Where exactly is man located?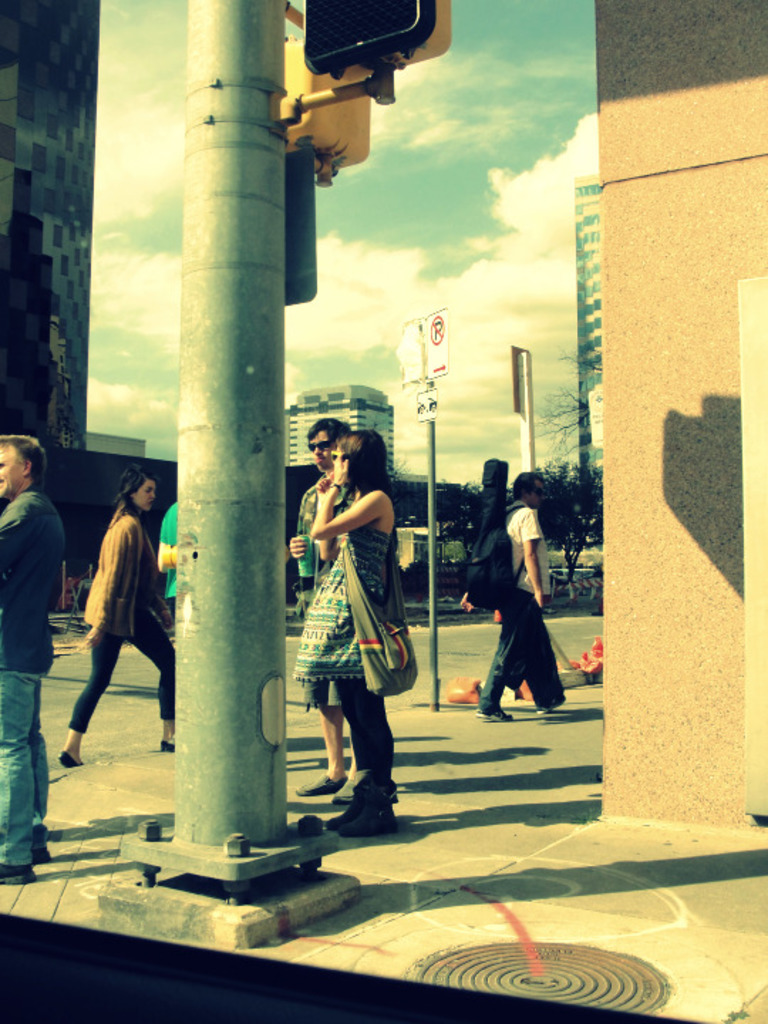
Its bounding box is x1=472, y1=472, x2=565, y2=718.
